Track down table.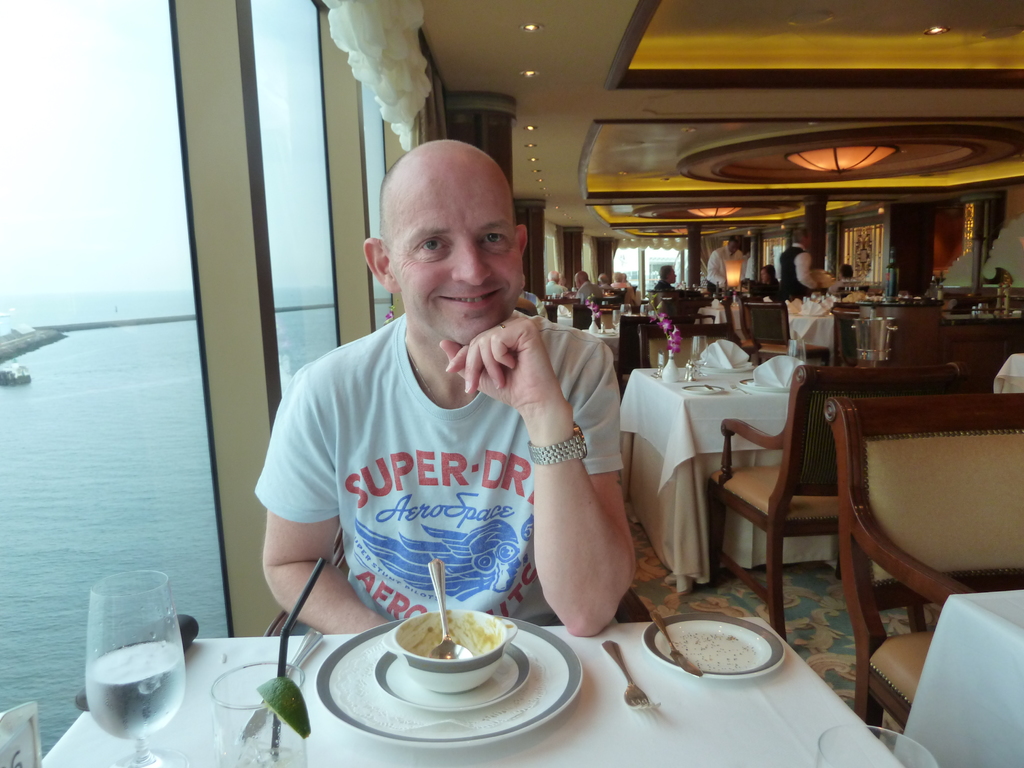
Tracked to (741, 290, 897, 359).
